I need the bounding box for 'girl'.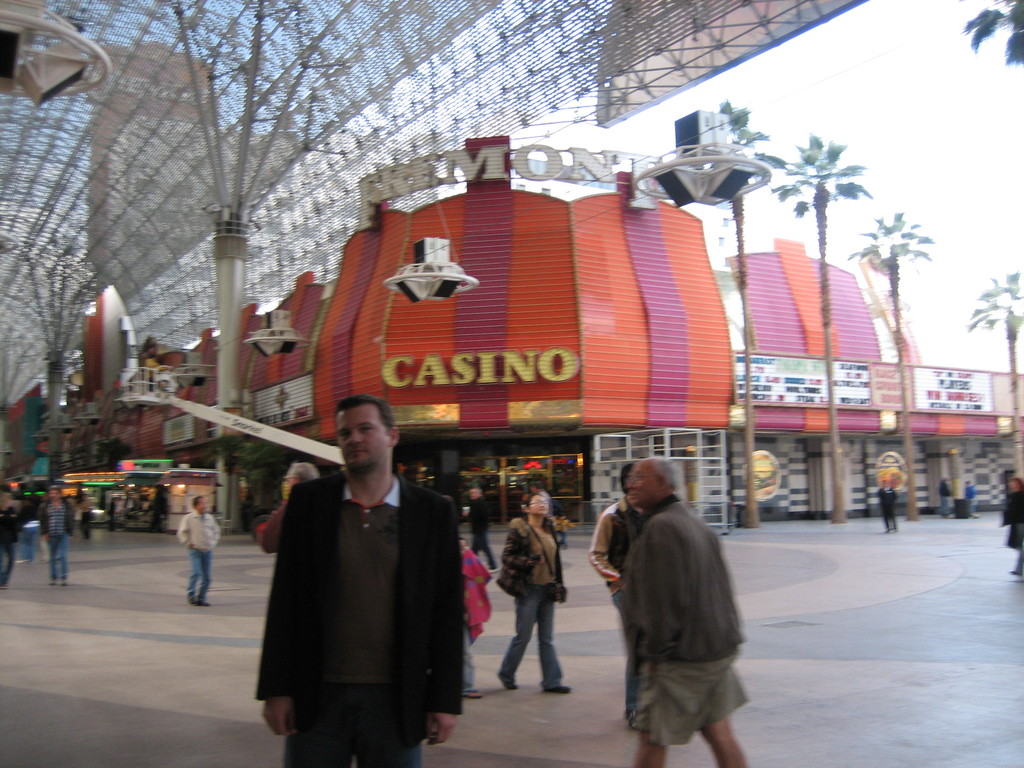
Here it is: x1=498, y1=493, x2=573, y2=697.
